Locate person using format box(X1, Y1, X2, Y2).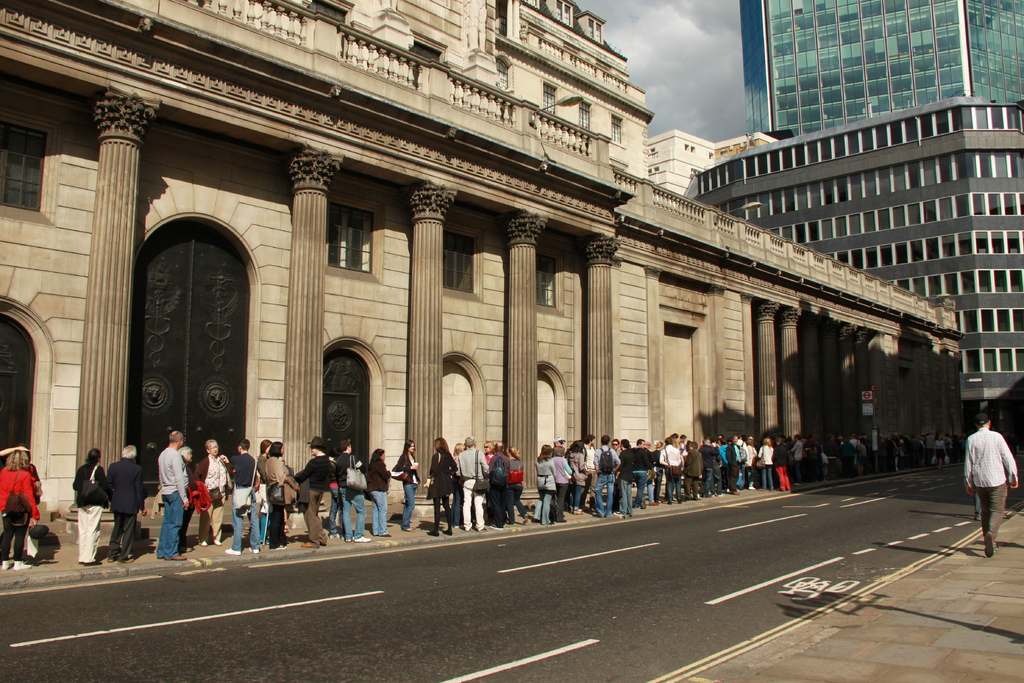
box(228, 438, 255, 557).
